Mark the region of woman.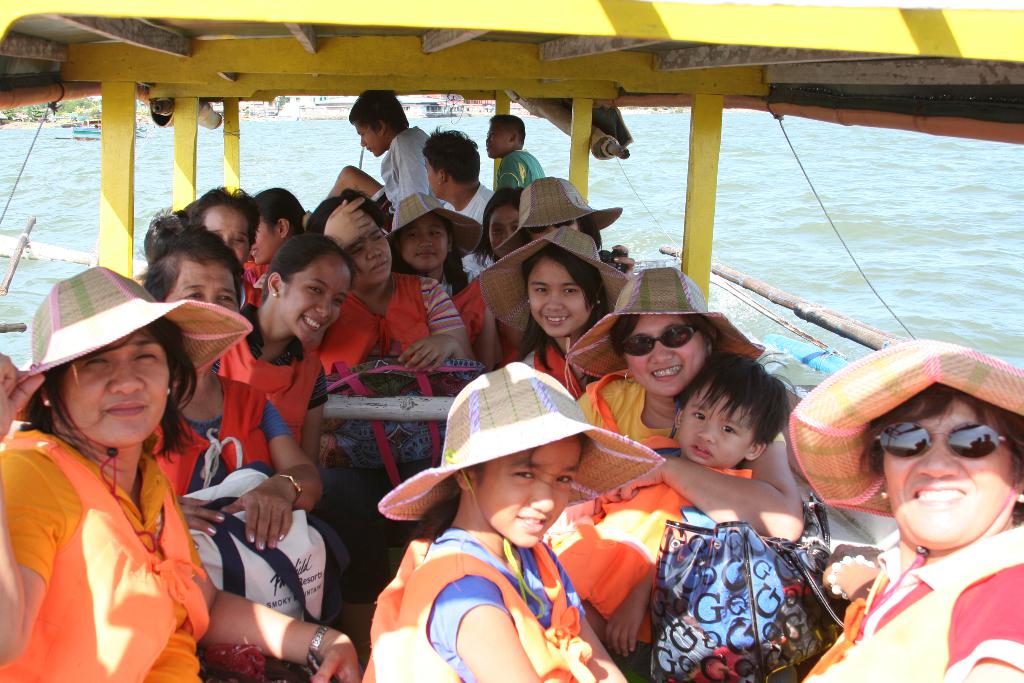
Region: (0,267,360,682).
